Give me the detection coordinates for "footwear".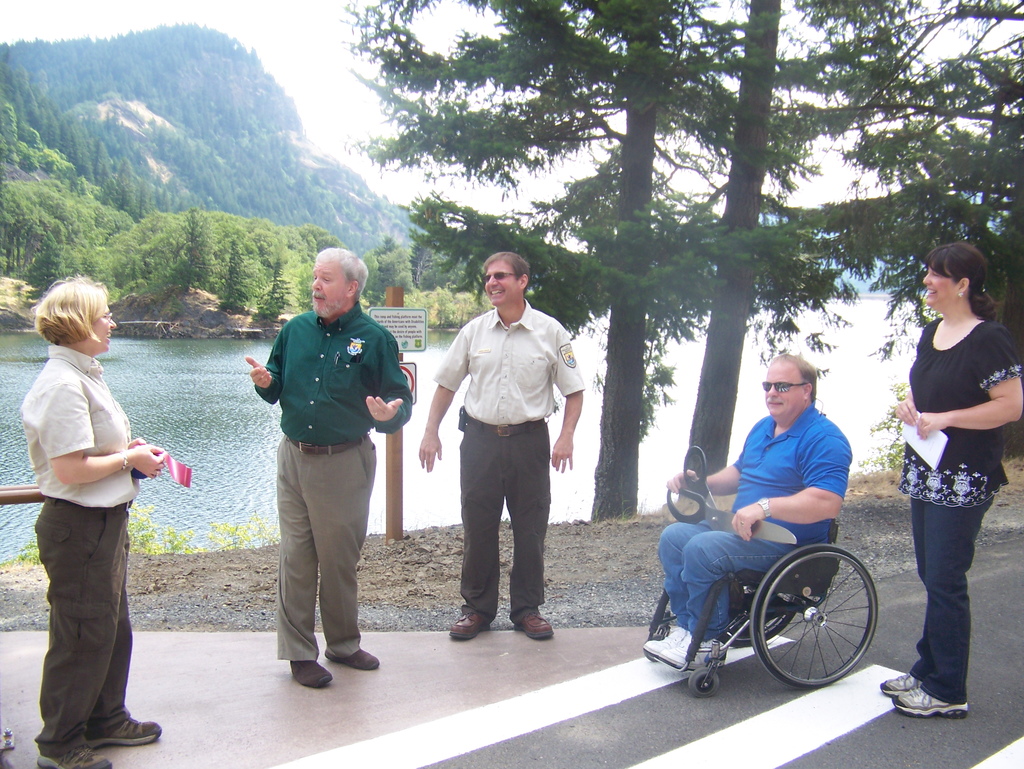
bbox=(902, 656, 977, 735).
